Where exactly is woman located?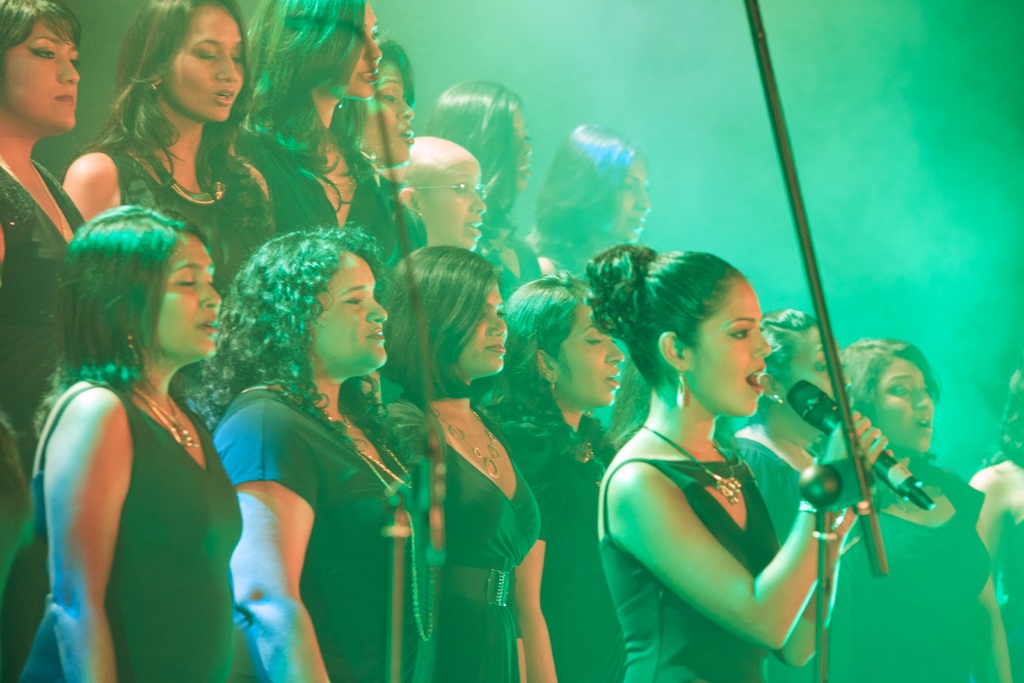
Its bounding box is detection(341, 35, 416, 249).
